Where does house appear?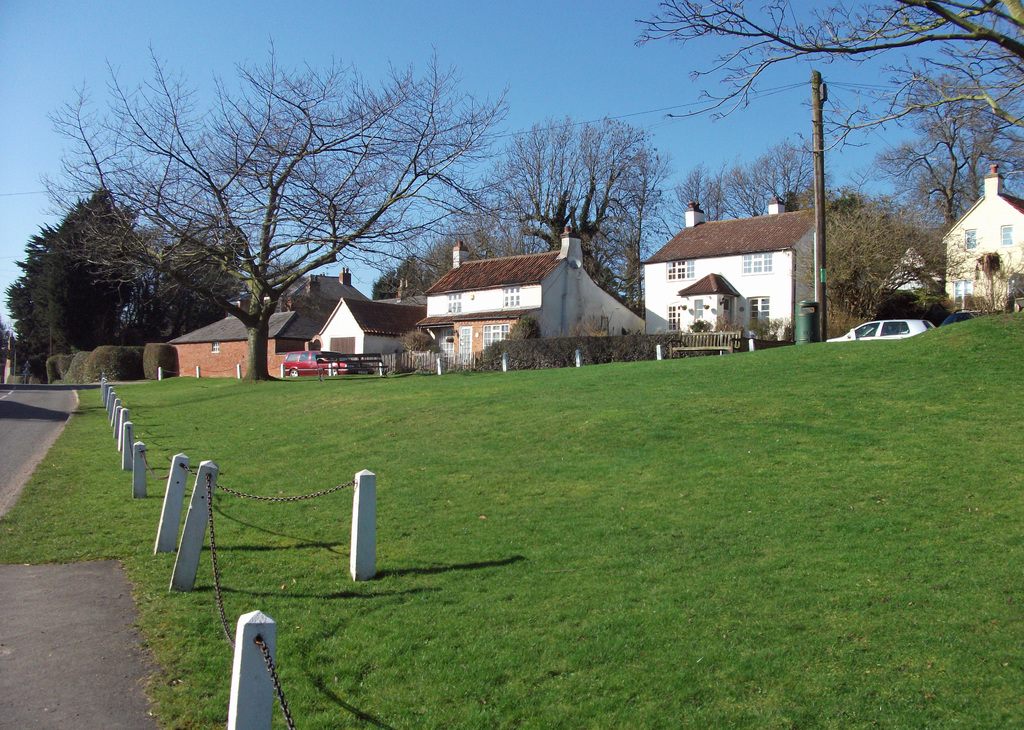
Appears at (317,296,424,360).
